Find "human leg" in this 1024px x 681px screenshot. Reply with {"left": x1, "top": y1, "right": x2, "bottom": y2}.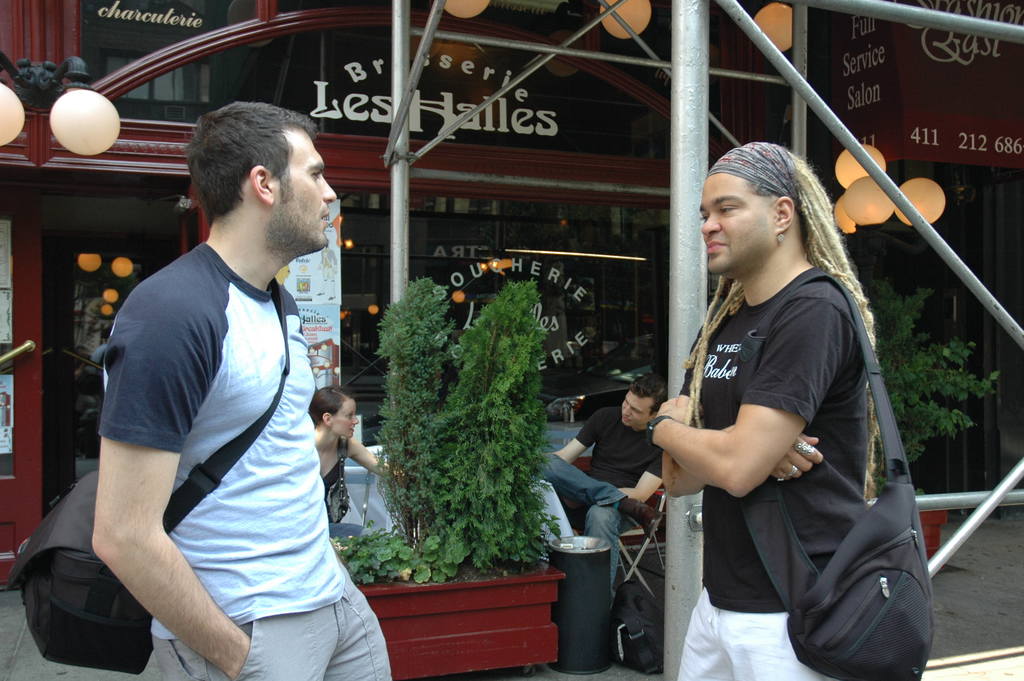
{"left": 536, "top": 447, "right": 664, "bottom": 521}.
